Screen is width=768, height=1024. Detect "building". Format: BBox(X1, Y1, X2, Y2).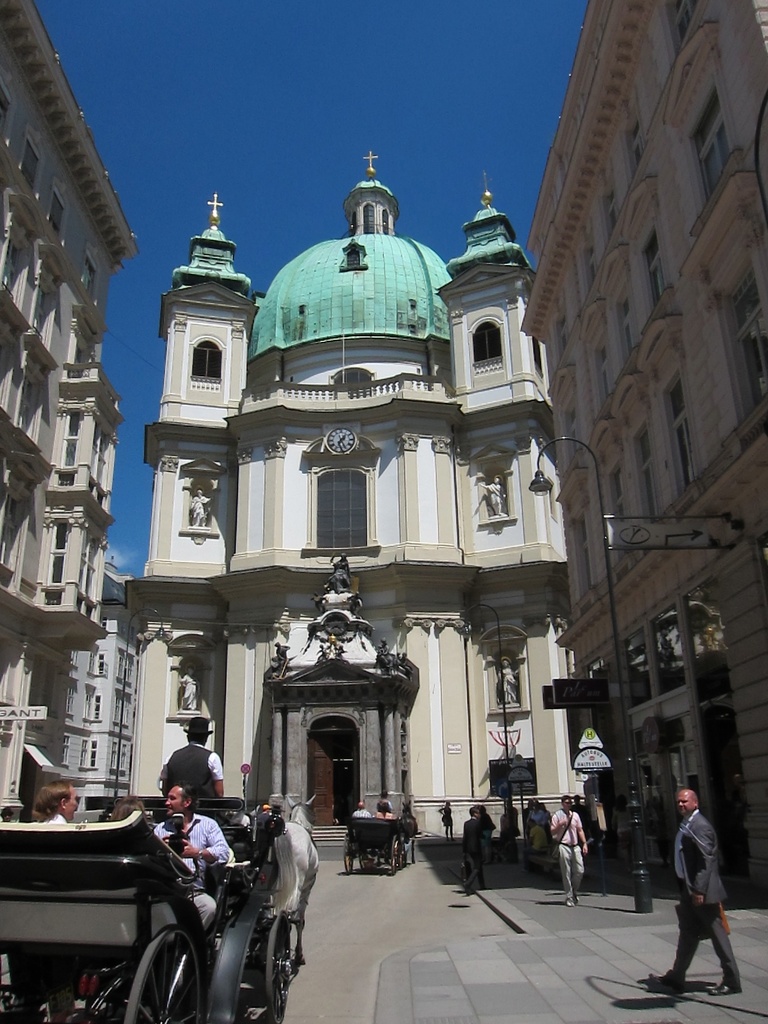
BBox(0, 0, 145, 822).
